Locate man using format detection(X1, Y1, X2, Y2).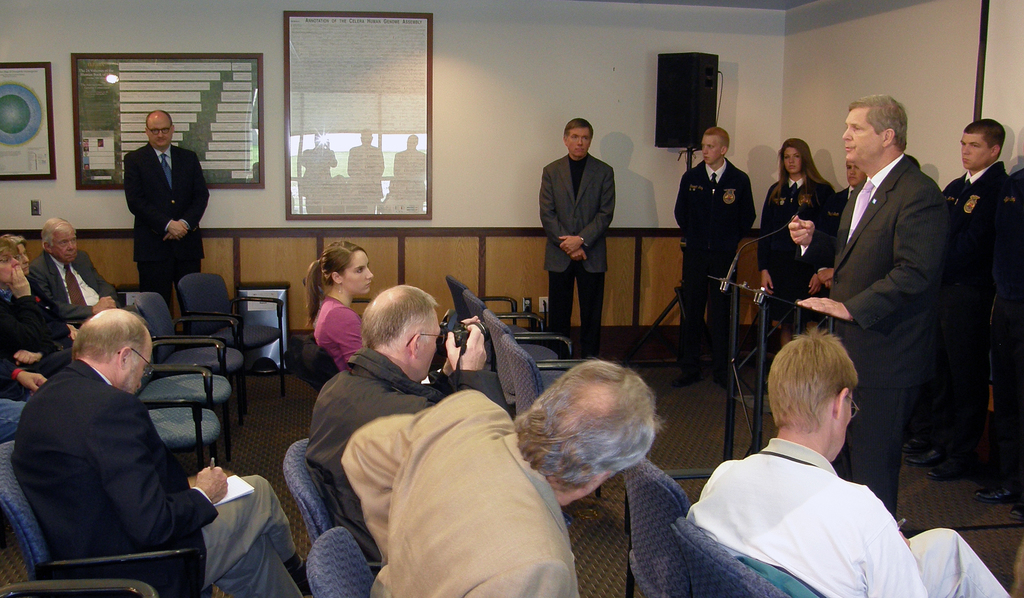
detection(339, 358, 664, 597).
